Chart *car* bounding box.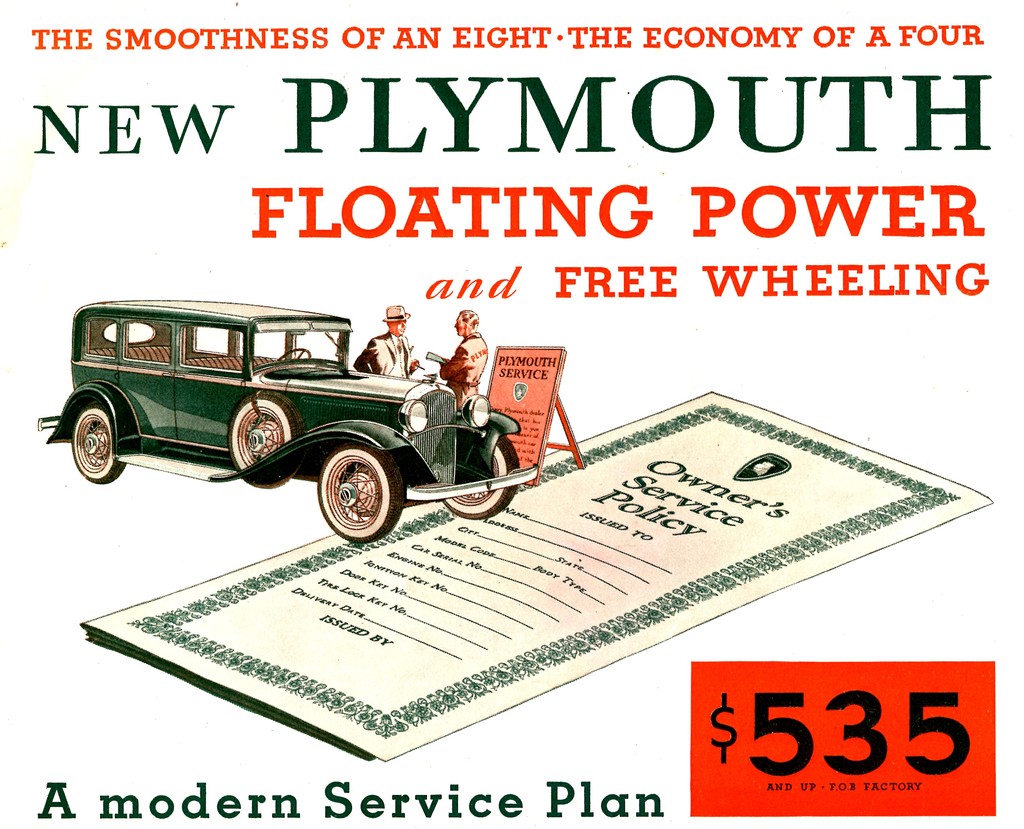
Charted: 36:297:539:545.
